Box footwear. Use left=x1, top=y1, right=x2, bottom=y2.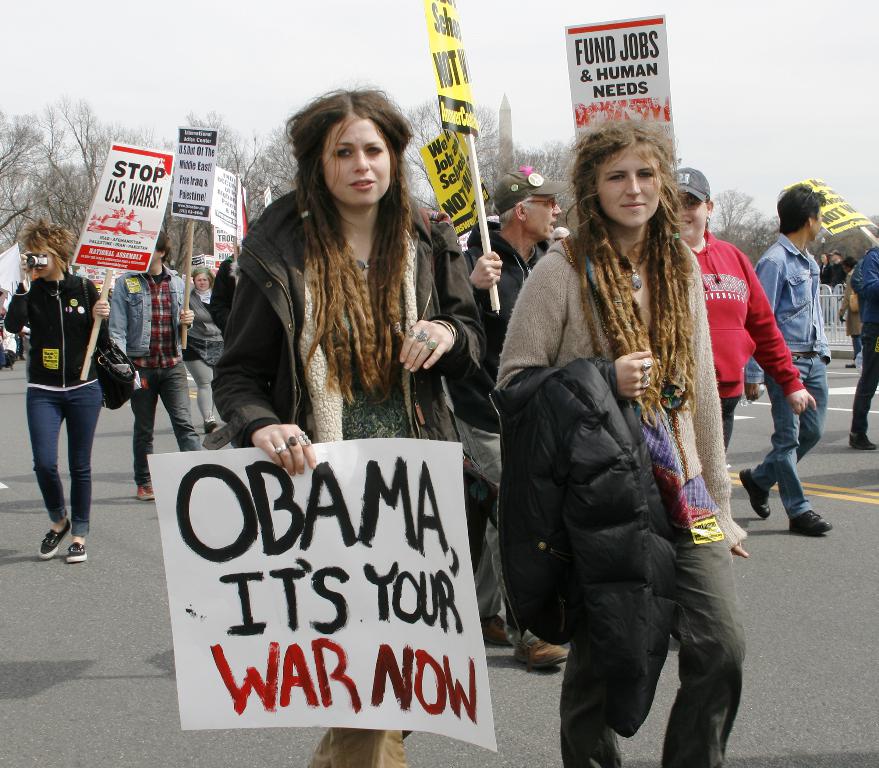
left=38, top=514, right=69, bottom=561.
